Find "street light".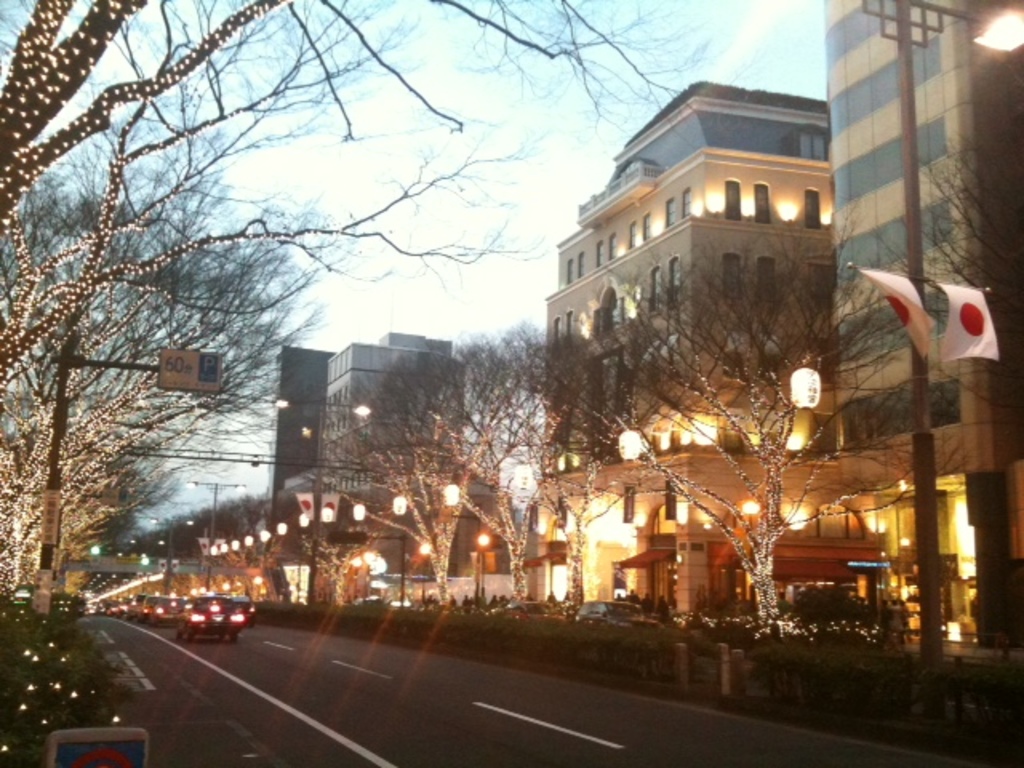
893/0/1022/664.
